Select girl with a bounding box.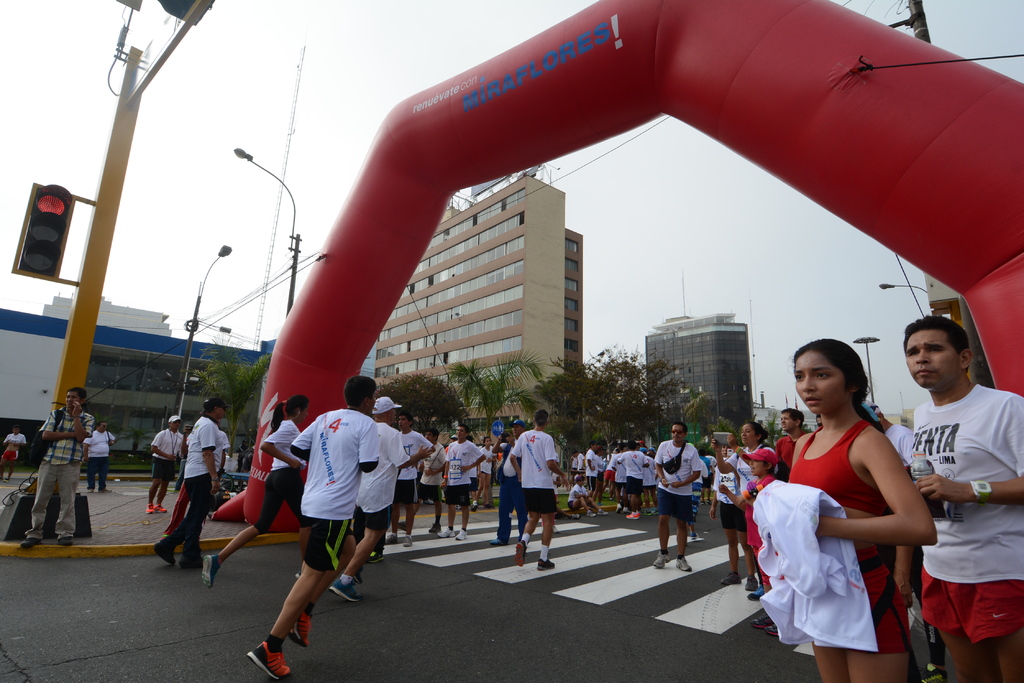
pyautogui.locateOnScreen(751, 448, 789, 636).
